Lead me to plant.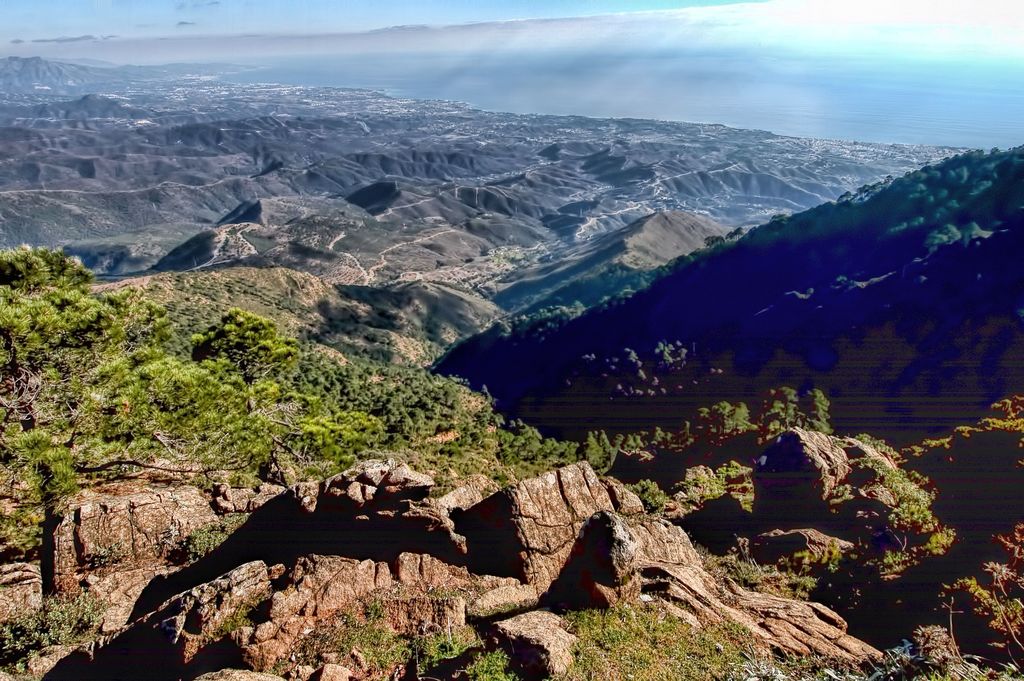
Lead to [834, 384, 1023, 611].
